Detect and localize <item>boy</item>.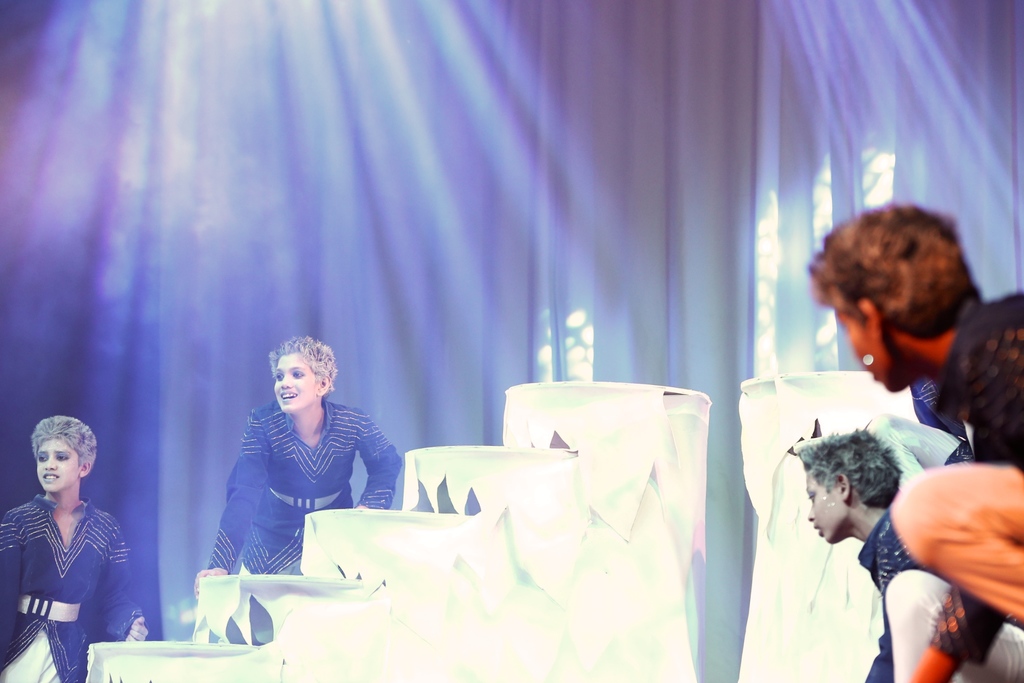
Localized at [x1=191, y1=336, x2=404, y2=609].
